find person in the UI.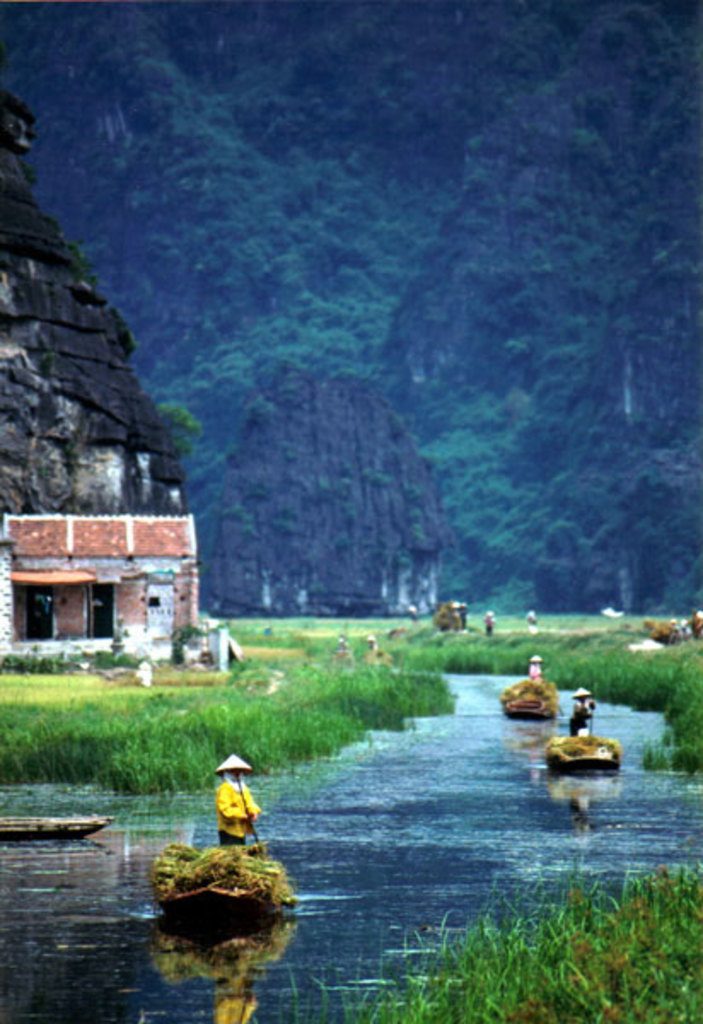
UI element at bbox(573, 684, 596, 727).
